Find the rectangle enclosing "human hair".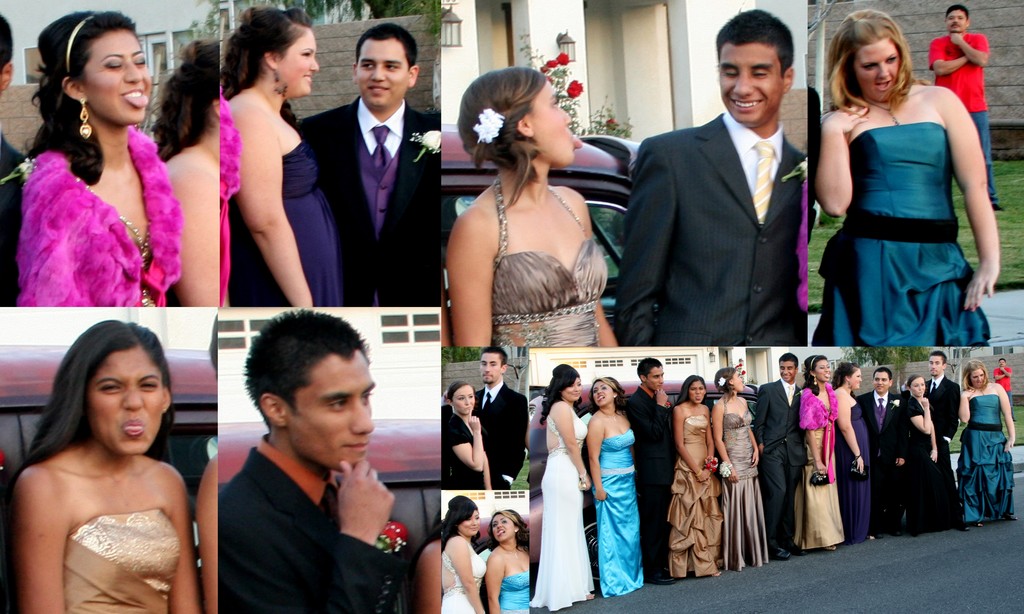
rect(831, 11, 931, 109).
